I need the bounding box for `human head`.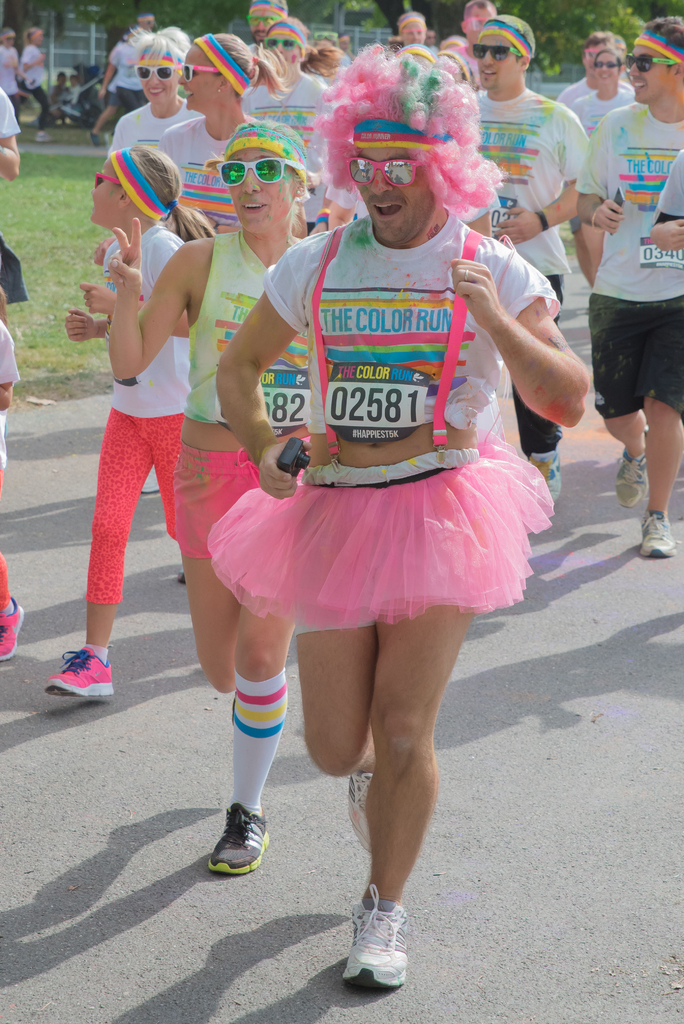
Here it is: bbox(87, 145, 186, 228).
